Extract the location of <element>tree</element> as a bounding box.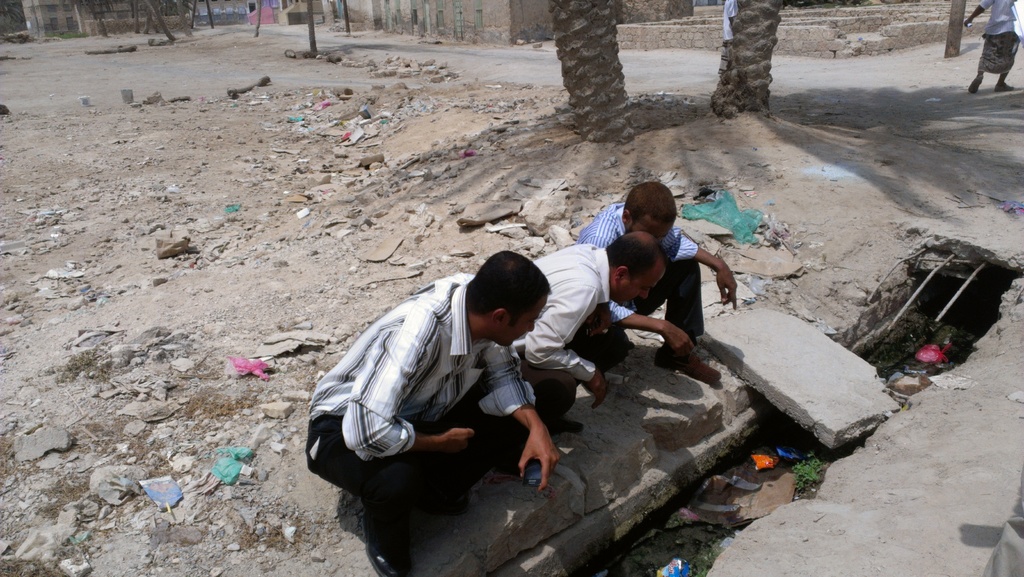
[left=305, top=0, right=319, bottom=55].
